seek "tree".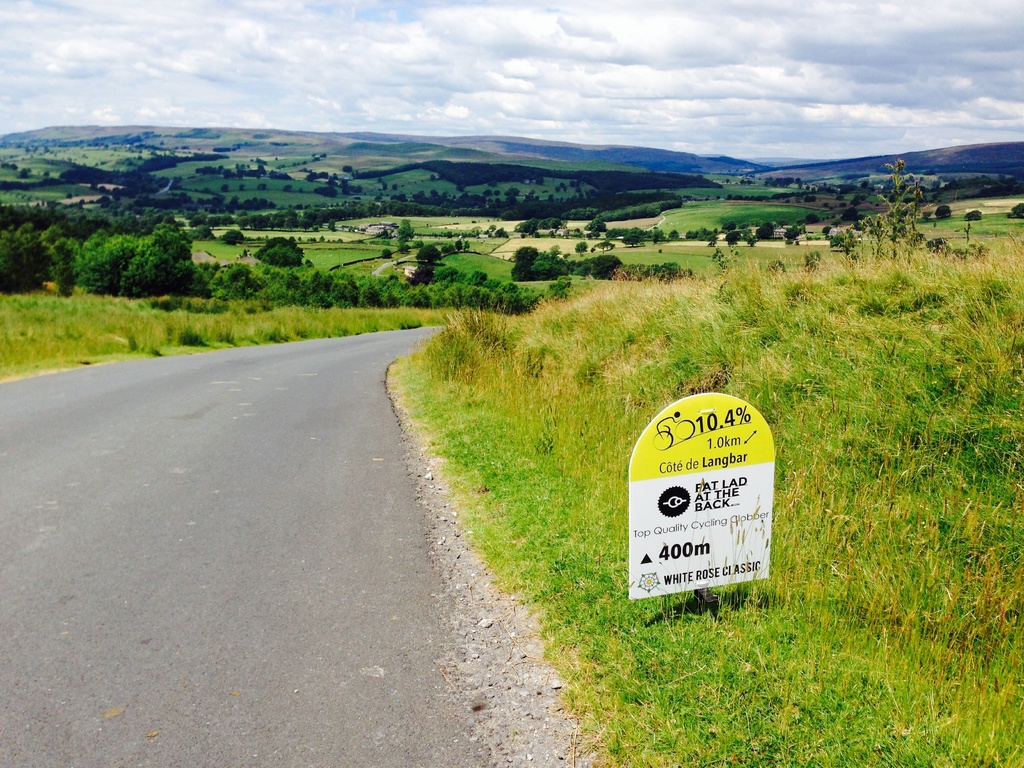
[724,174,730,188].
